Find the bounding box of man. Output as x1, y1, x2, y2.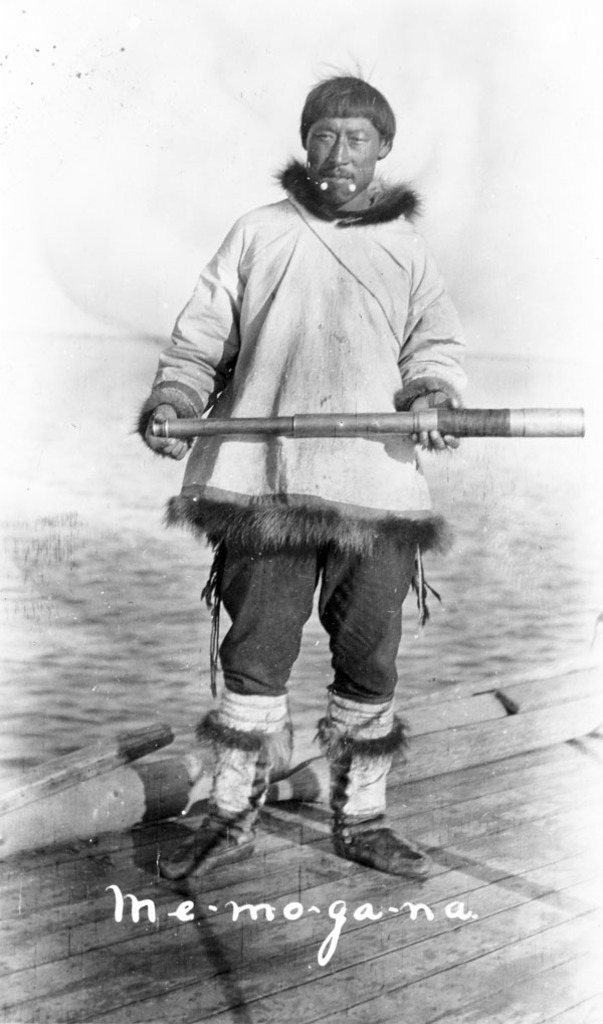
125, 89, 514, 815.
